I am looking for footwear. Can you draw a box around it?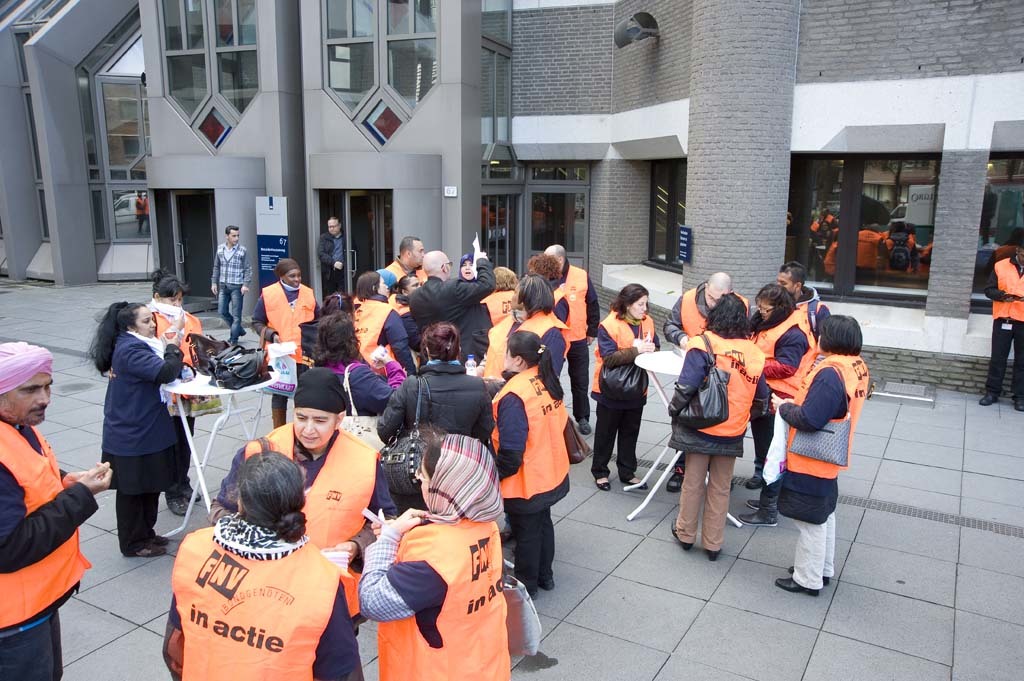
Sure, the bounding box is <box>707,547,722,558</box>.
